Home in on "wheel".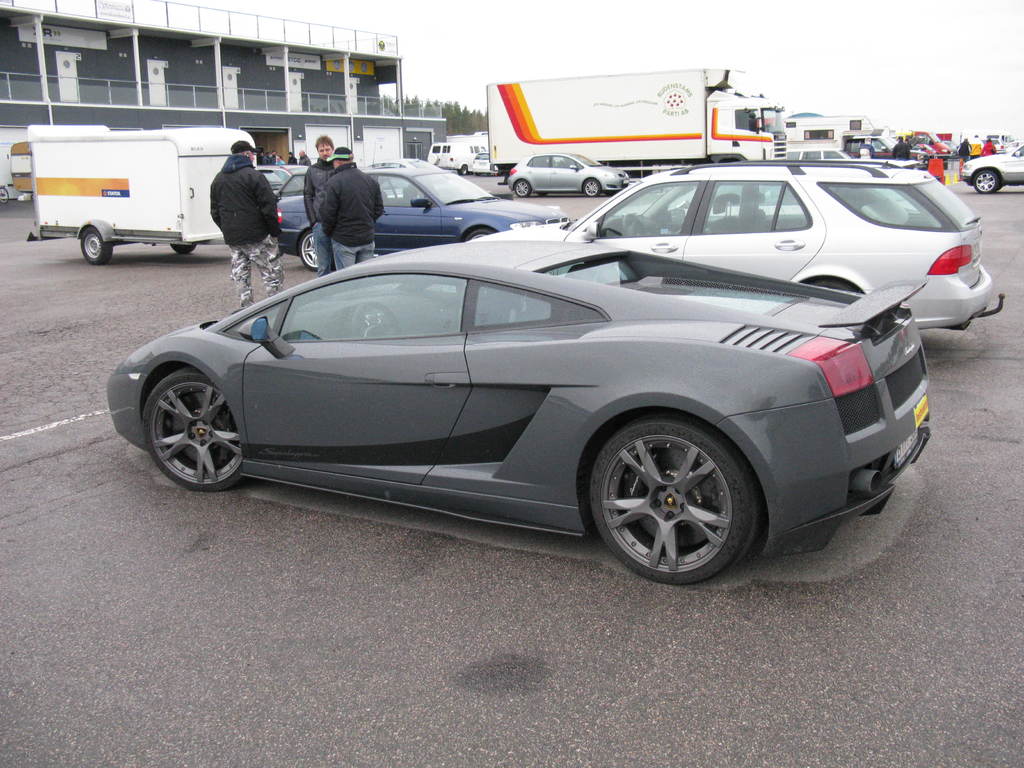
Homed in at bbox=(584, 179, 600, 198).
